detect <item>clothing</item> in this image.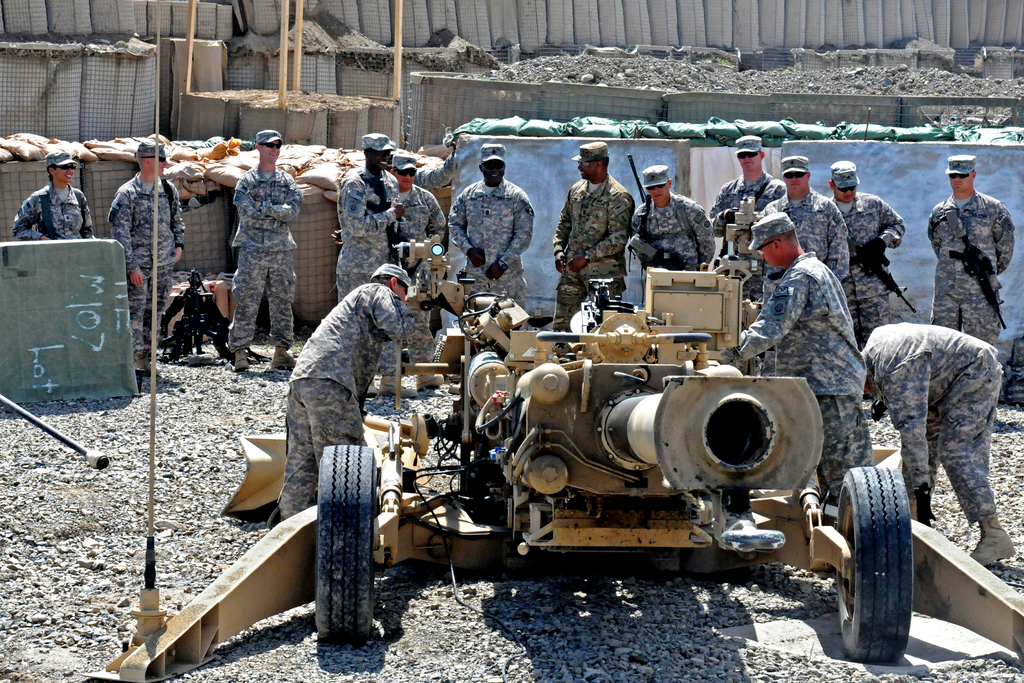
Detection: <bbox>705, 169, 789, 239</bbox>.
